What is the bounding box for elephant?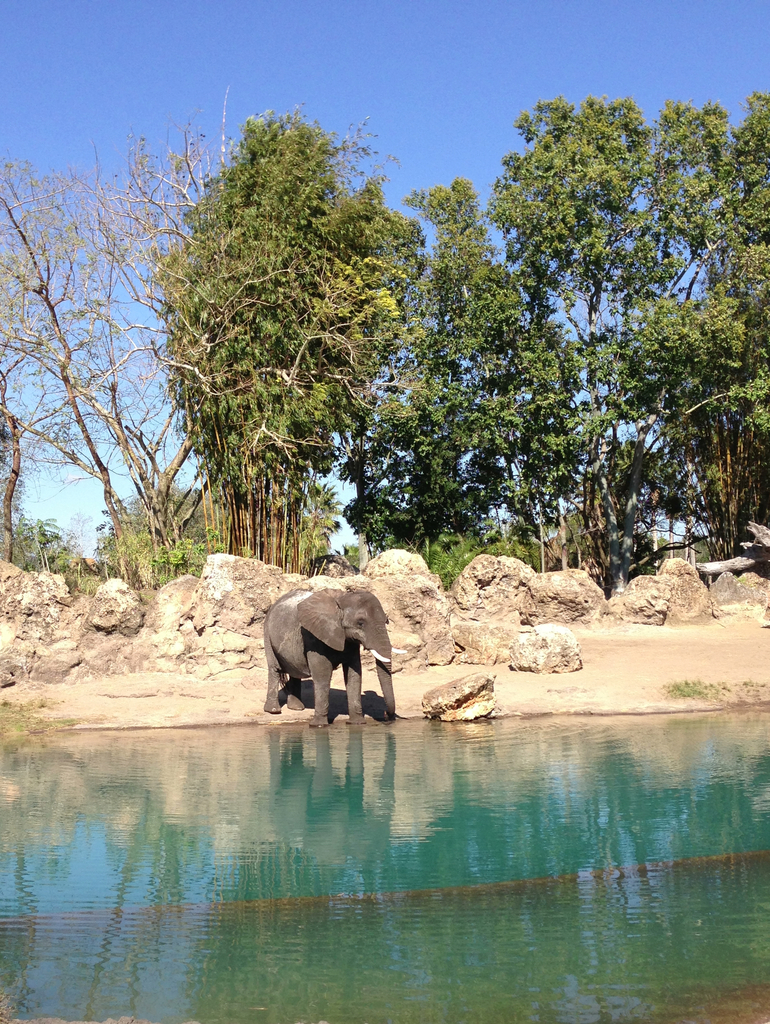
[268, 584, 409, 717].
